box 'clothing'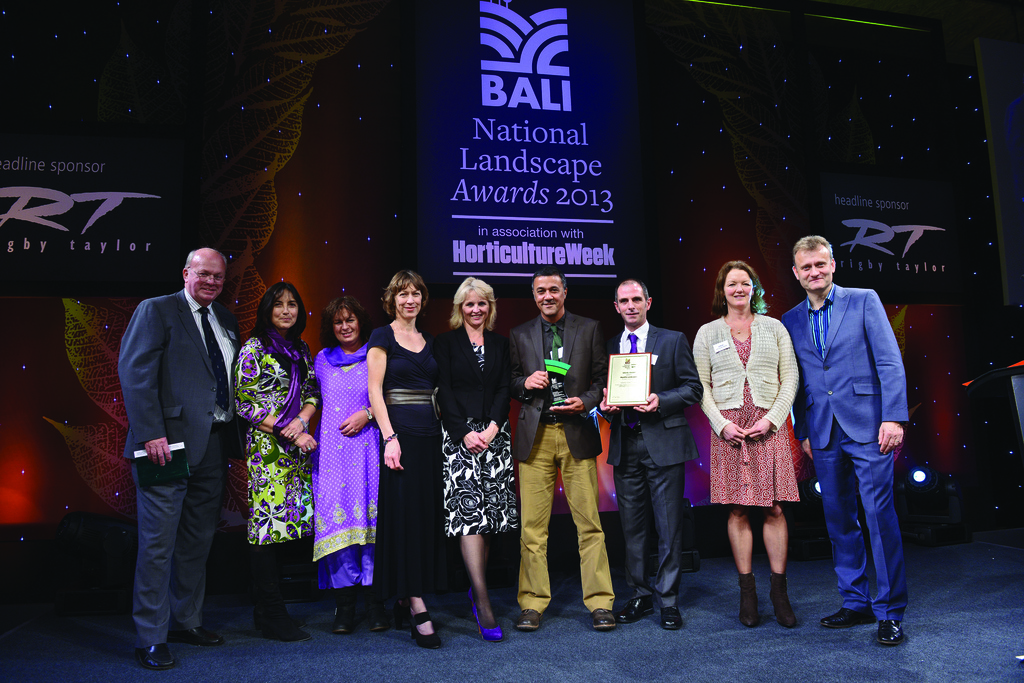
bbox(511, 311, 622, 620)
